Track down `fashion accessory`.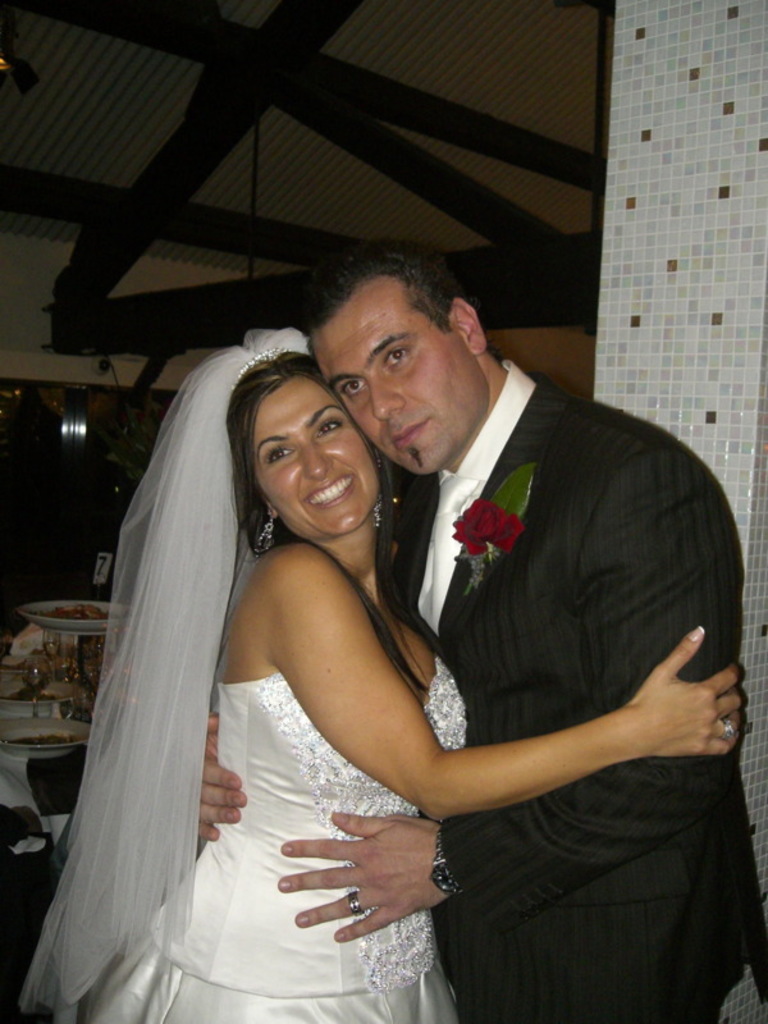
Tracked to {"x1": 721, "y1": 714, "x2": 735, "y2": 736}.
